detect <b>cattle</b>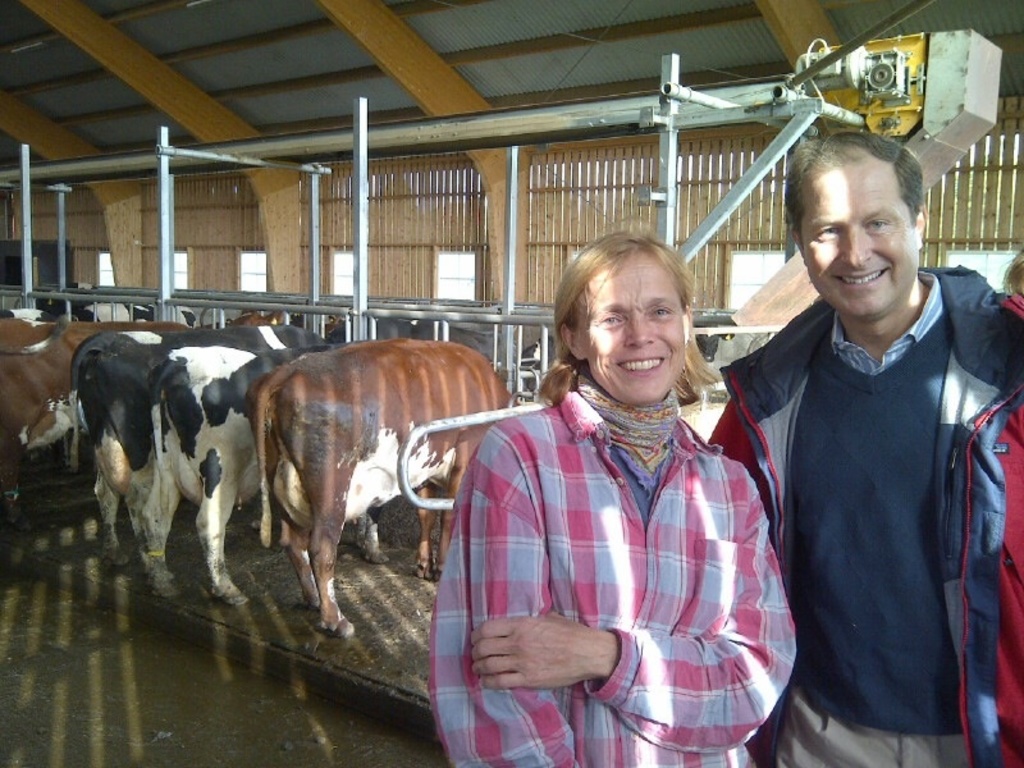
0/298/79/365
